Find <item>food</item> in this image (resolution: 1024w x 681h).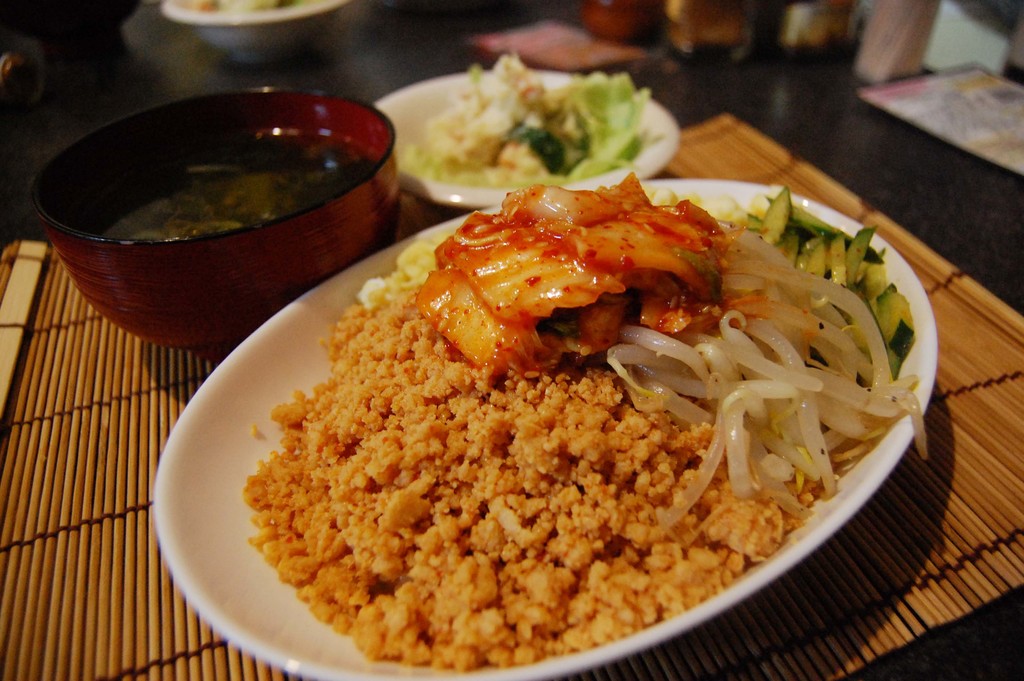
[383,35,698,183].
